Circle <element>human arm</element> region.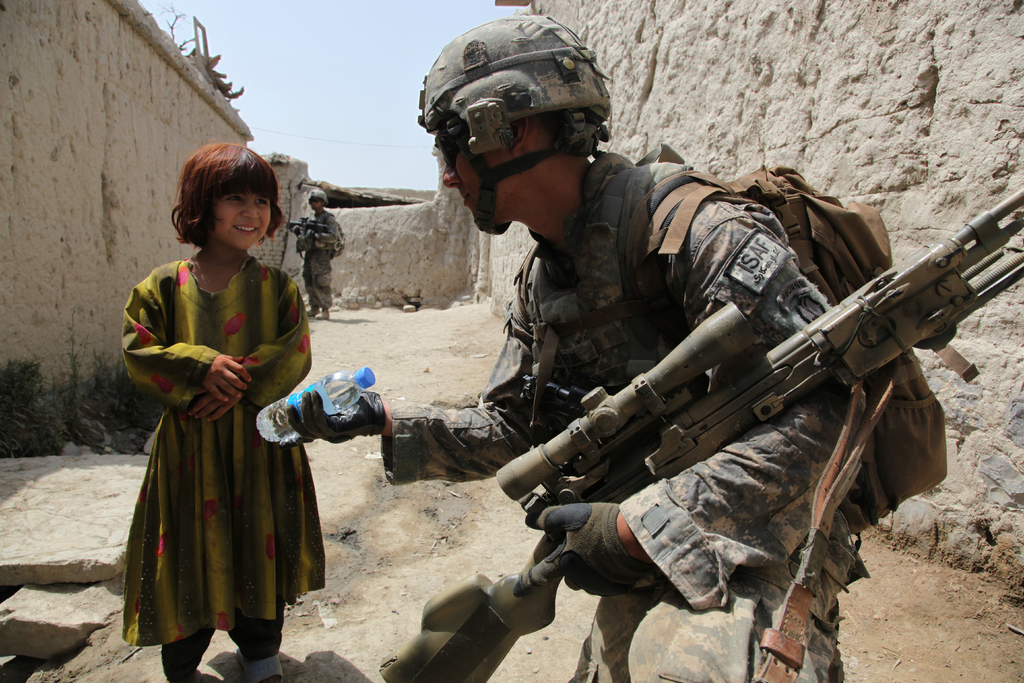
Region: rect(266, 251, 559, 486).
